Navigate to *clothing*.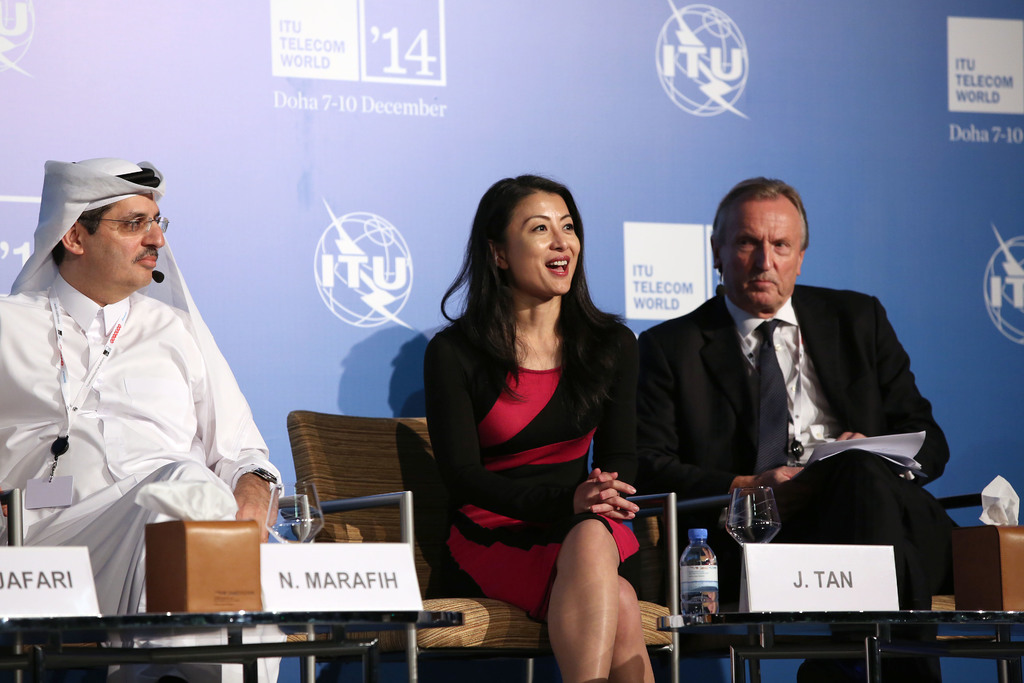
Navigation target: BBox(1, 268, 284, 682).
